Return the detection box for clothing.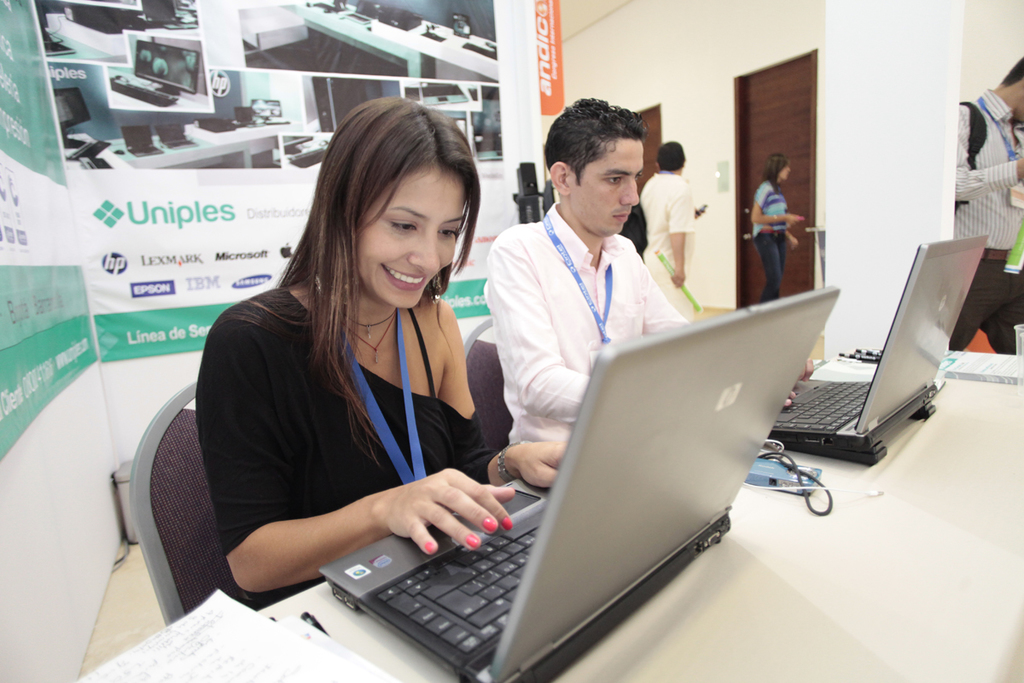
[753,233,789,301].
